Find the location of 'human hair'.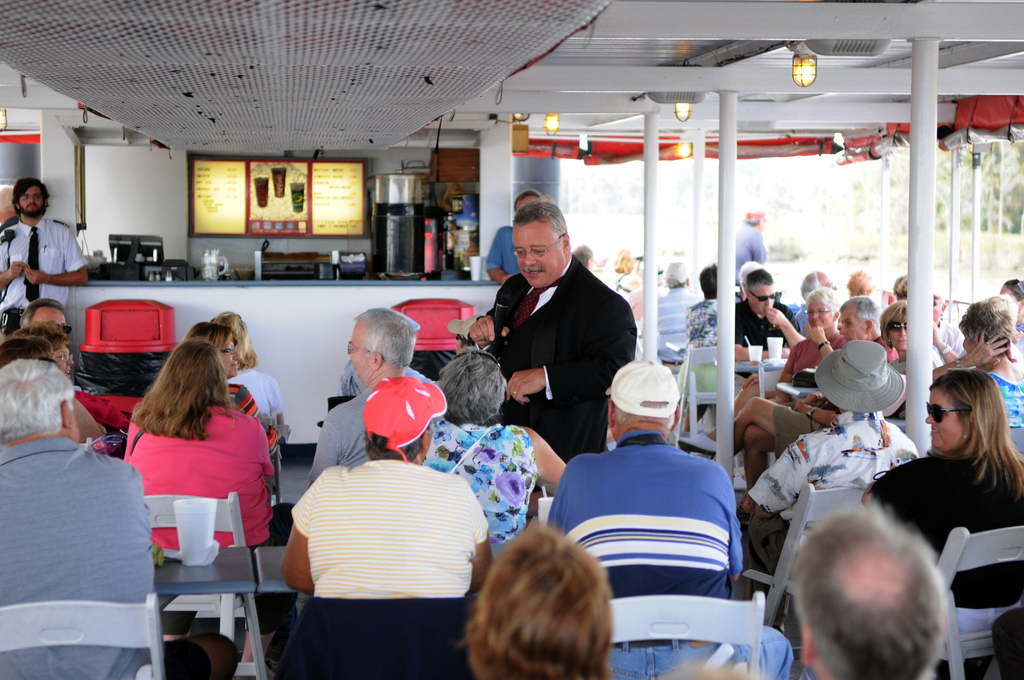
Location: pyautogui.locateOnScreen(444, 343, 509, 429).
